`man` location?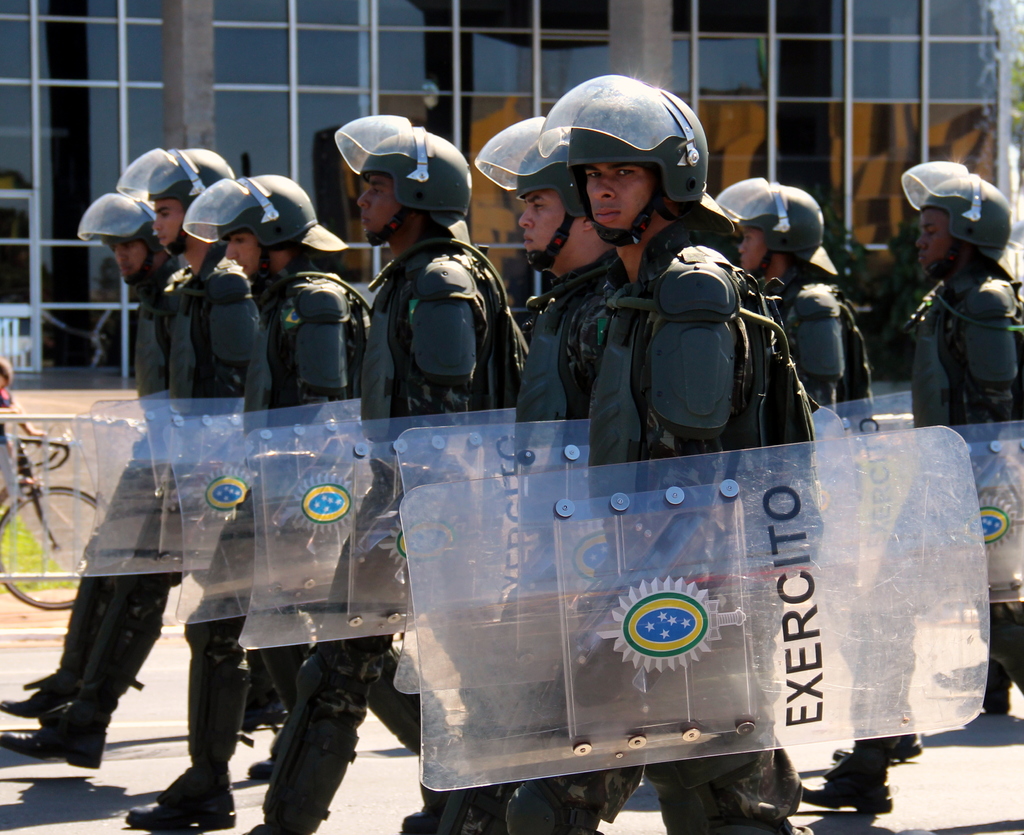
(x1=504, y1=73, x2=826, y2=834)
